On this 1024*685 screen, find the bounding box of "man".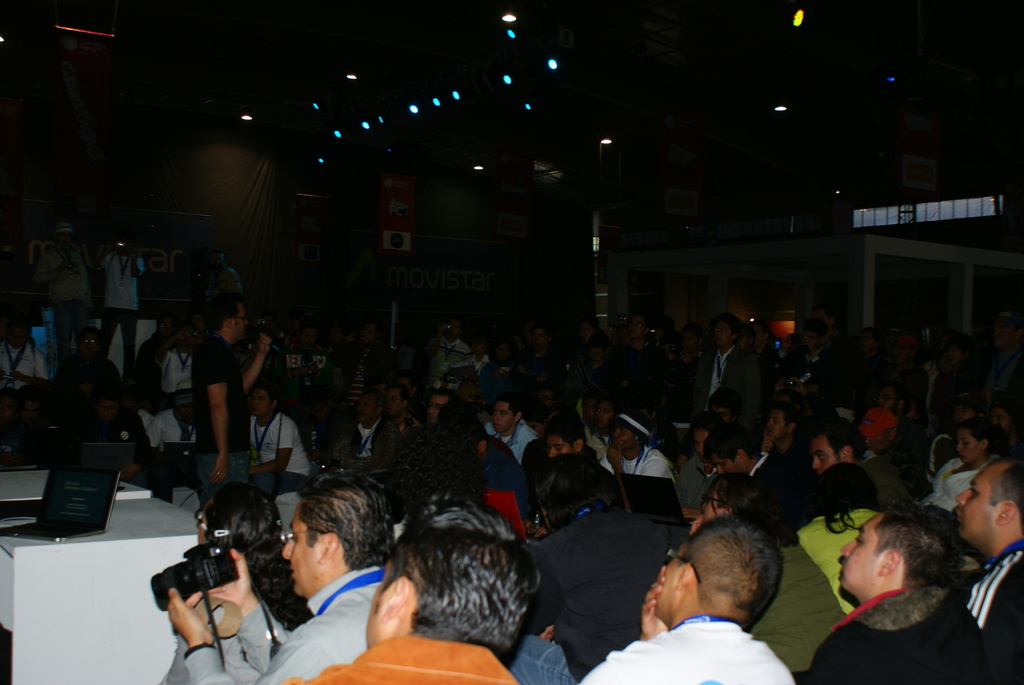
Bounding box: 36,219,100,361.
